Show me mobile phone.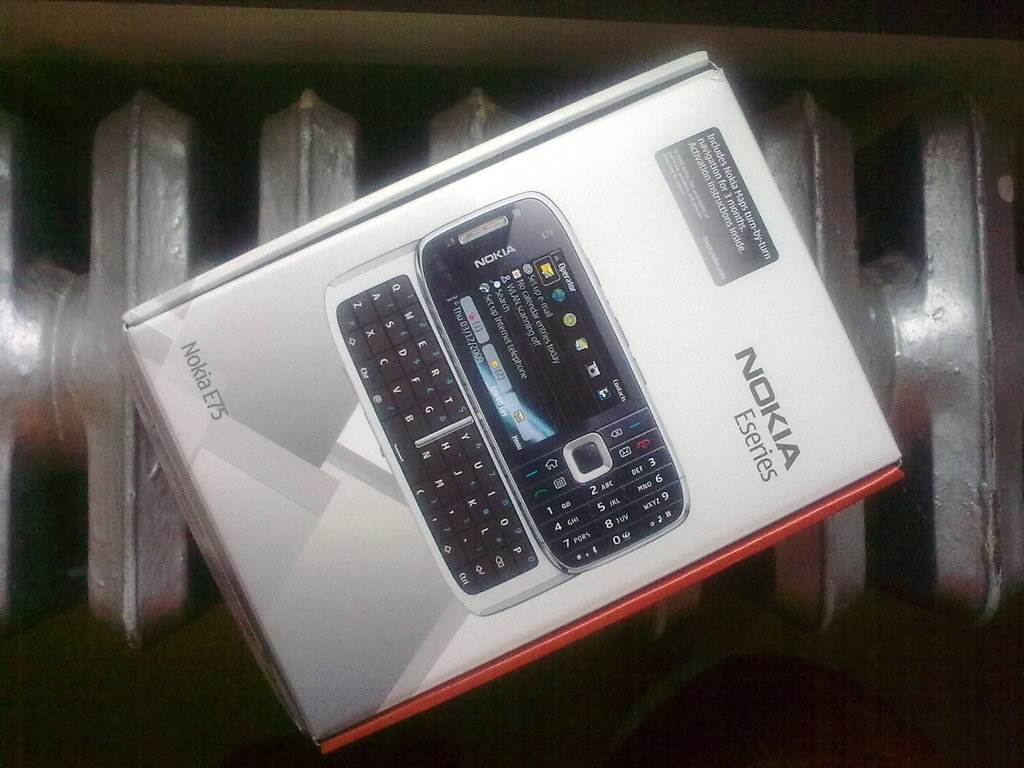
mobile phone is here: <bbox>321, 187, 692, 621</bbox>.
